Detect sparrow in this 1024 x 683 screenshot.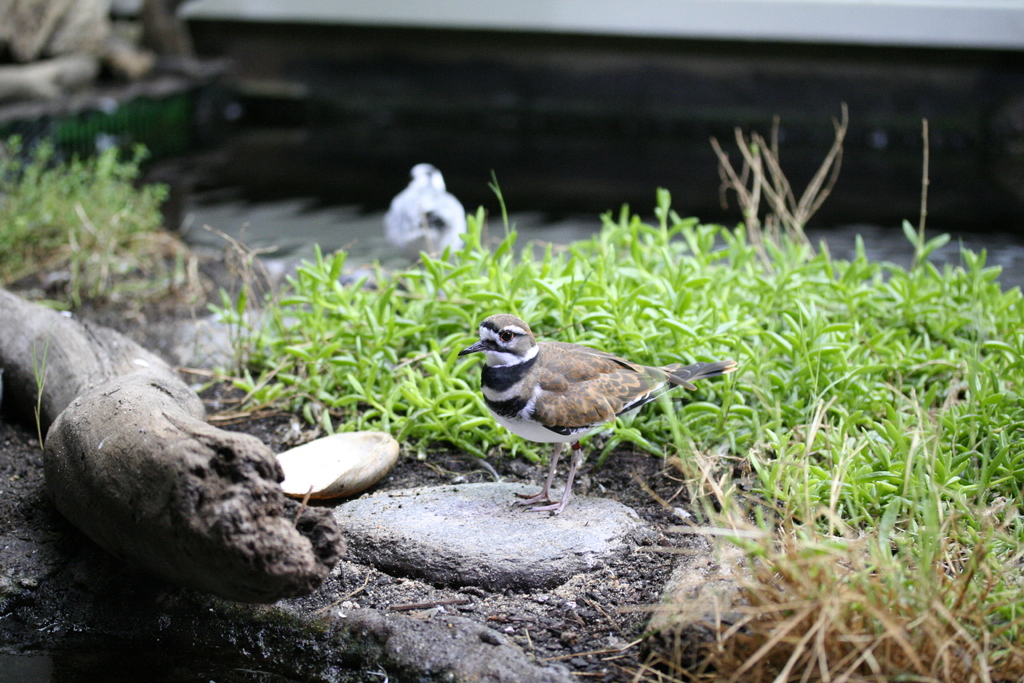
Detection: crop(456, 311, 735, 516).
